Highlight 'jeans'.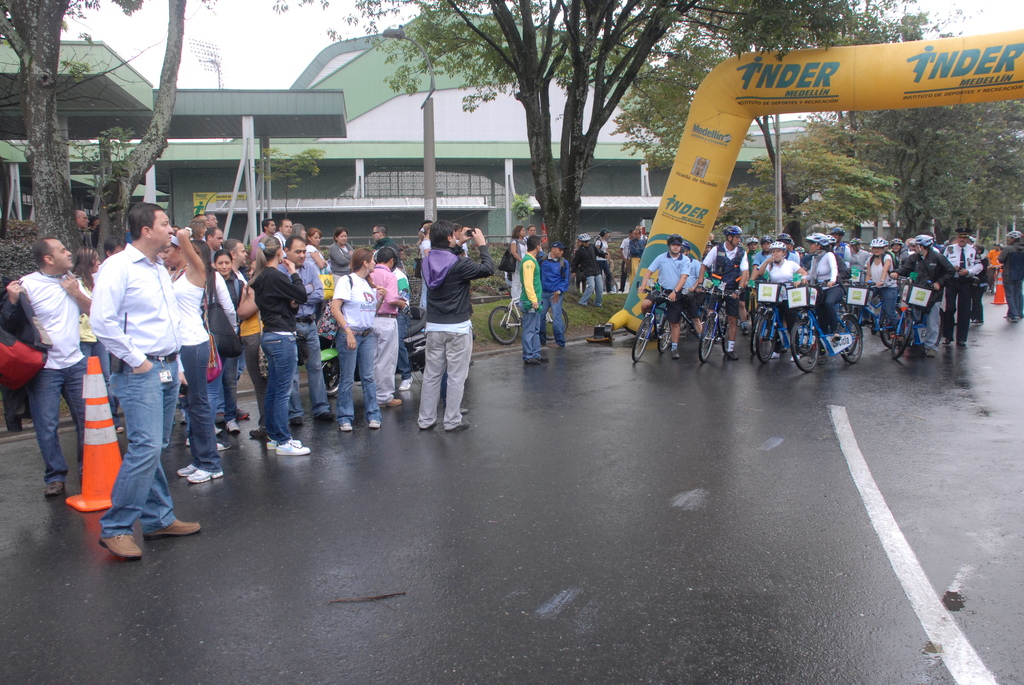
Highlighted region: bbox(97, 352, 179, 537).
